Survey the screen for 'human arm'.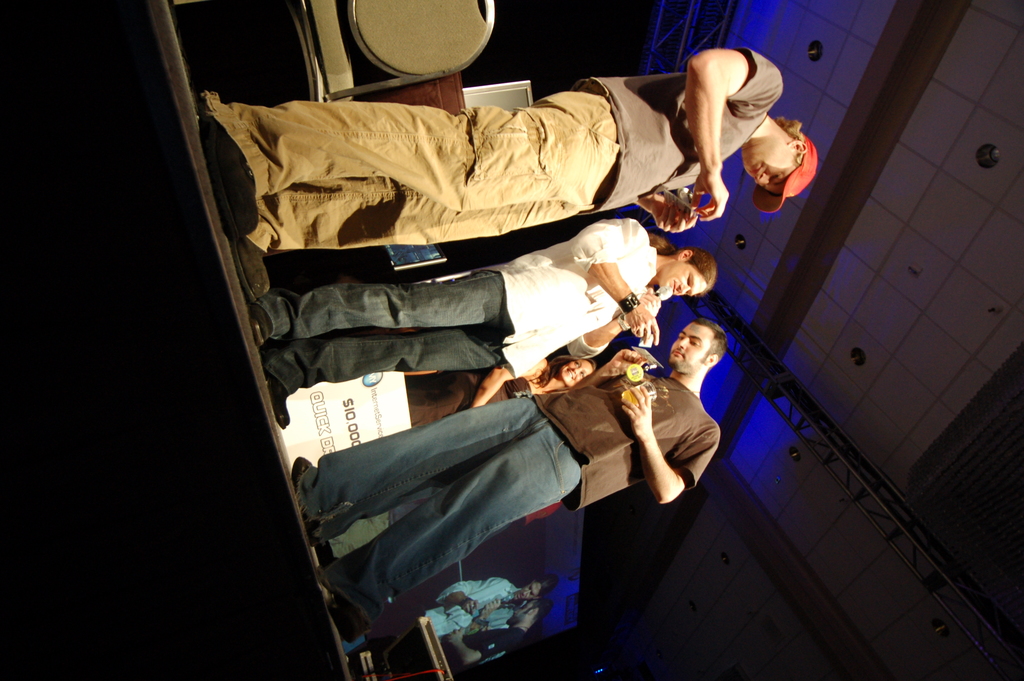
Survey found: <box>681,49,782,224</box>.
